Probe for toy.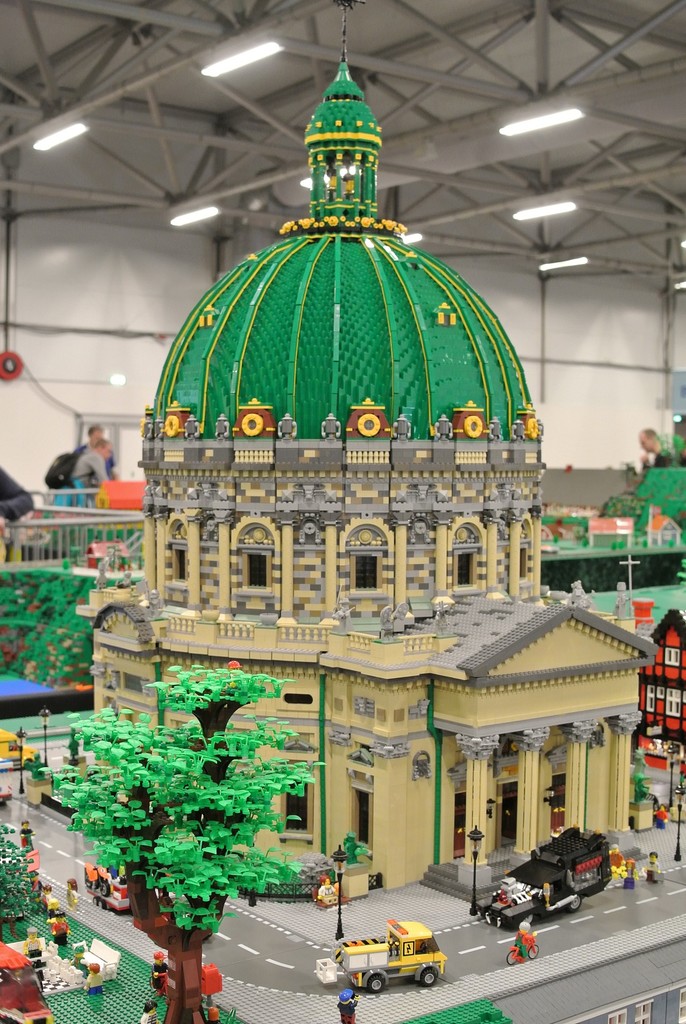
Probe result: bbox(502, 930, 543, 965).
